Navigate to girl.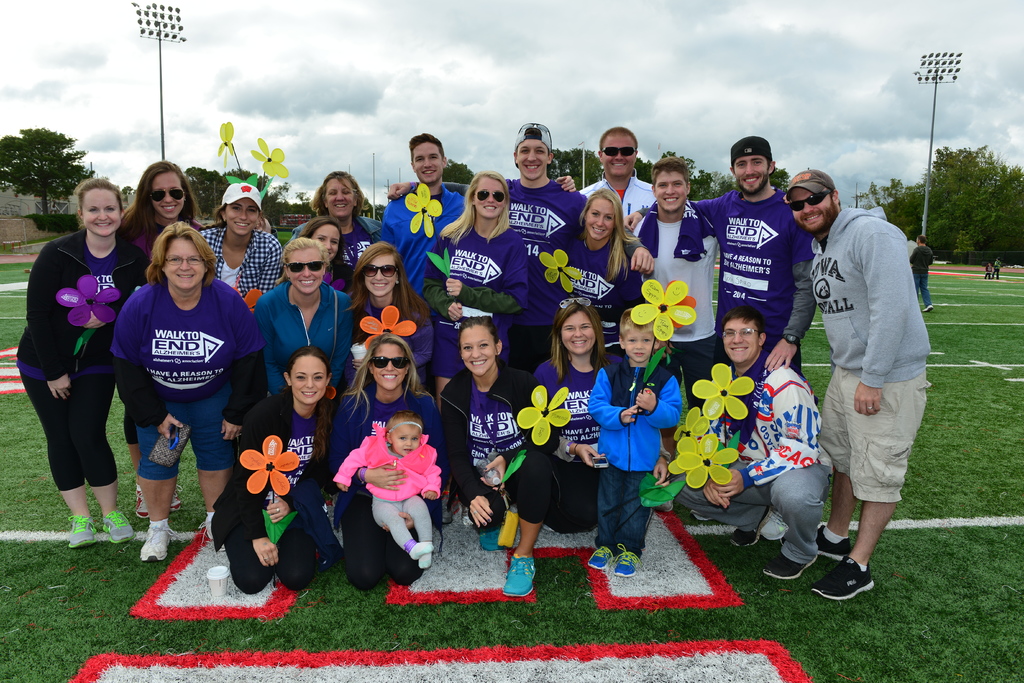
Navigation target: 194,182,282,320.
